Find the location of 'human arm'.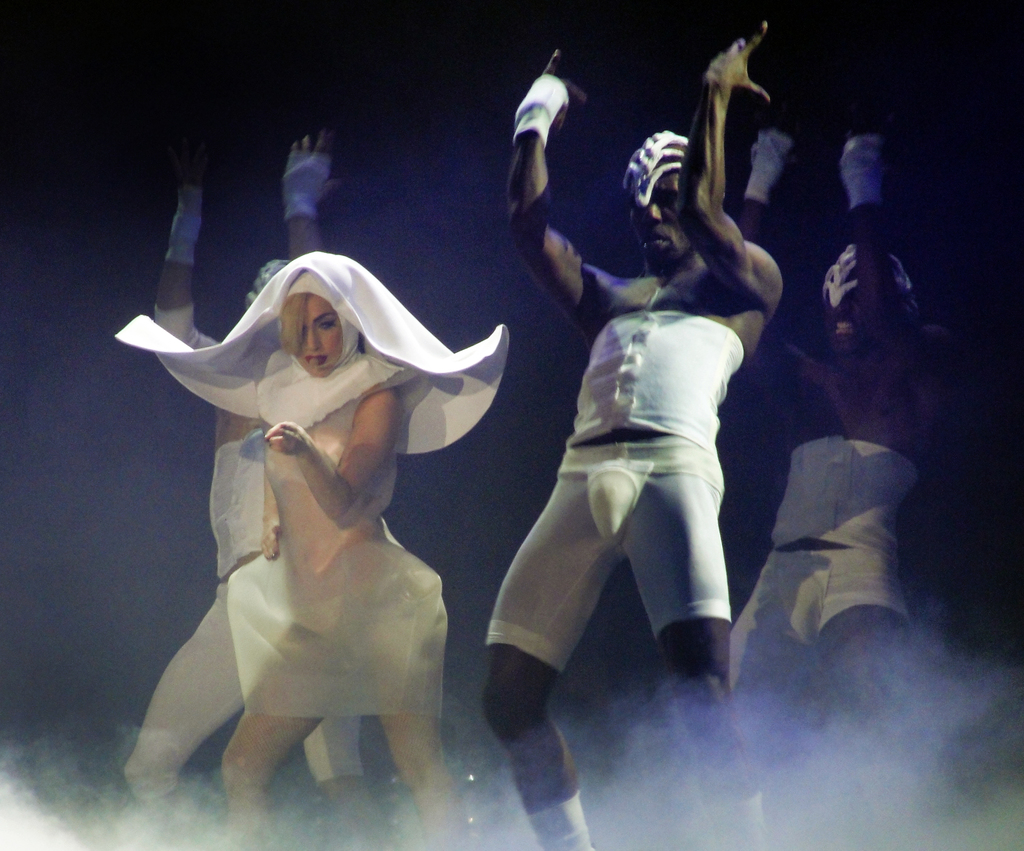
Location: 286:129:339:263.
